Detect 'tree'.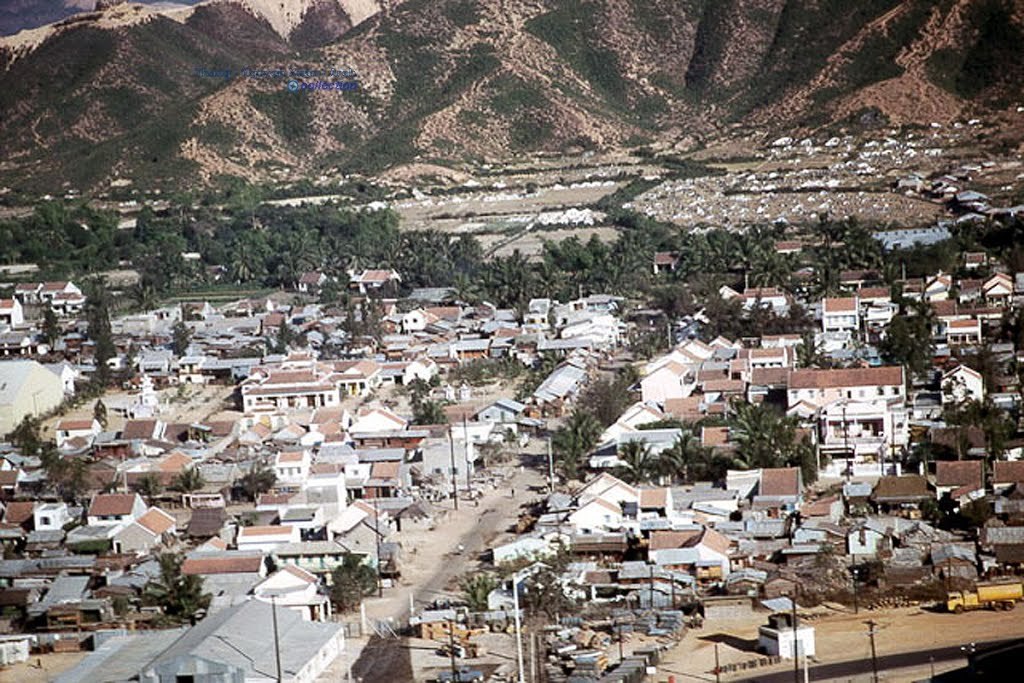
Detected at {"x1": 159, "y1": 315, "x2": 199, "y2": 356}.
